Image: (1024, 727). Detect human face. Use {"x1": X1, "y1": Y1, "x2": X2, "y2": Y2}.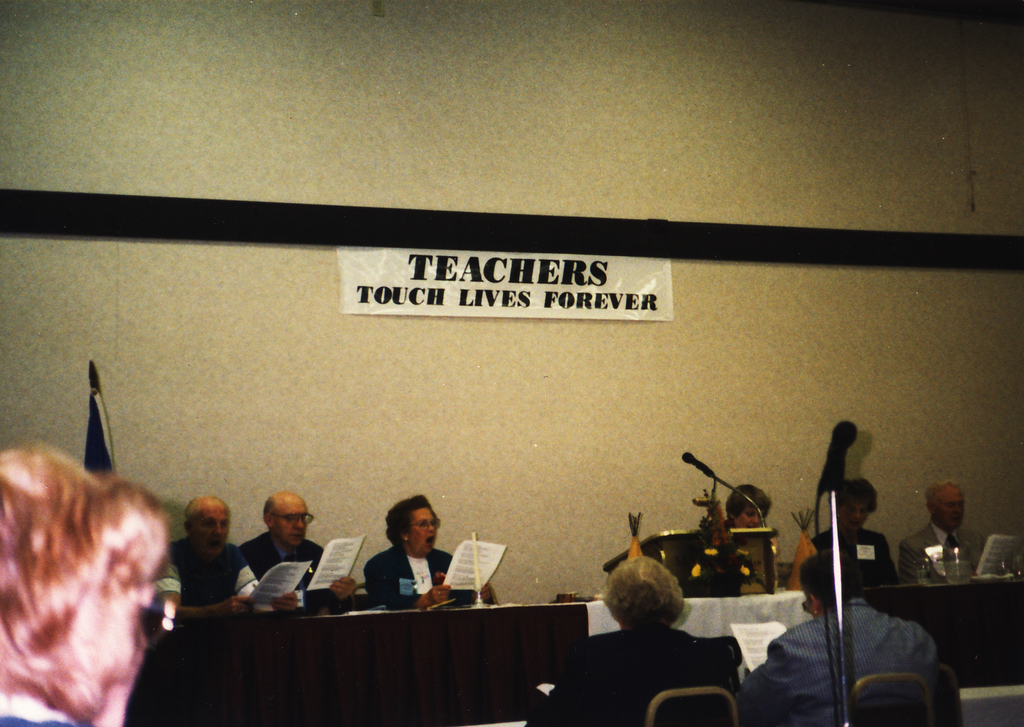
{"x1": 80, "y1": 581, "x2": 155, "y2": 682}.
